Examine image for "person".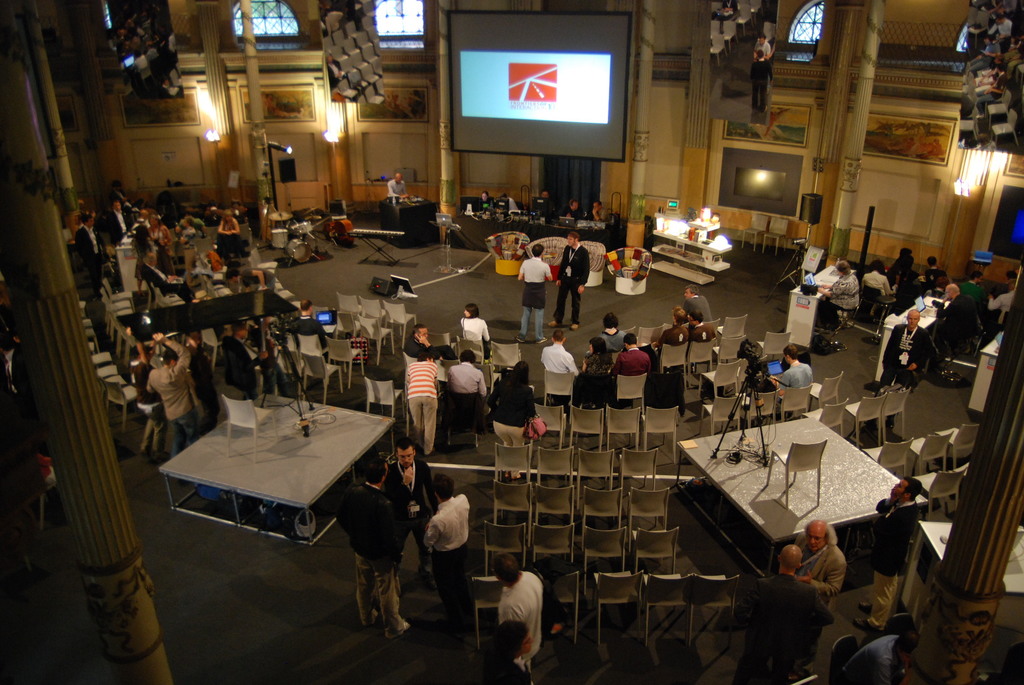
Examination result: BBox(499, 555, 543, 681).
